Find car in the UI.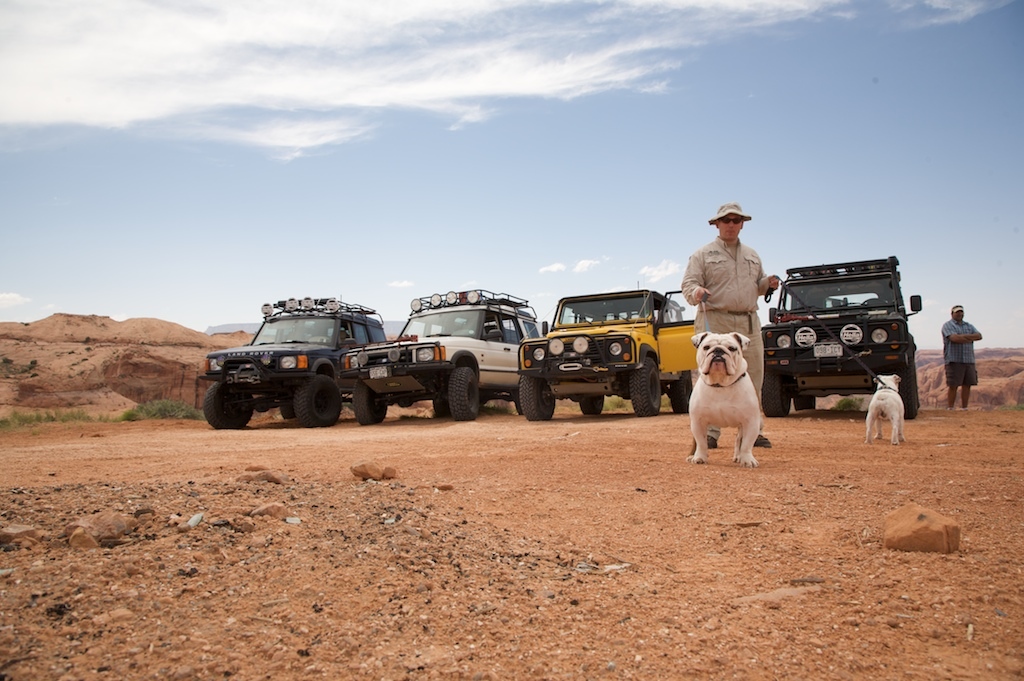
UI element at locate(337, 289, 546, 430).
